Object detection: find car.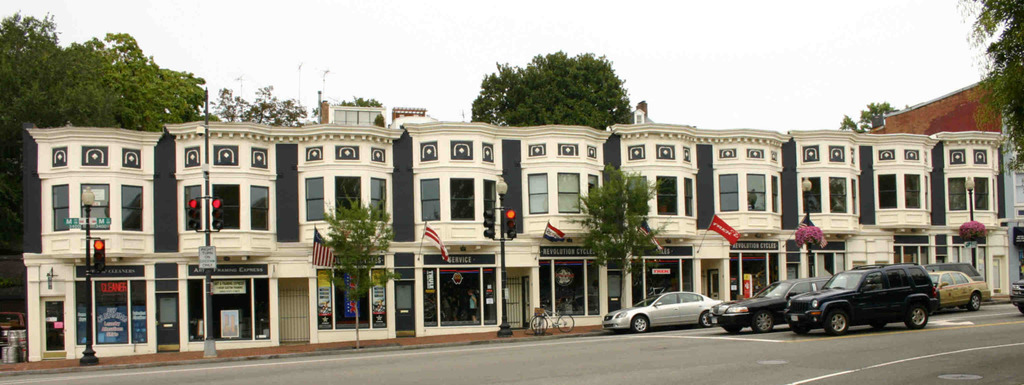
(x1=713, y1=279, x2=831, y2=333).
